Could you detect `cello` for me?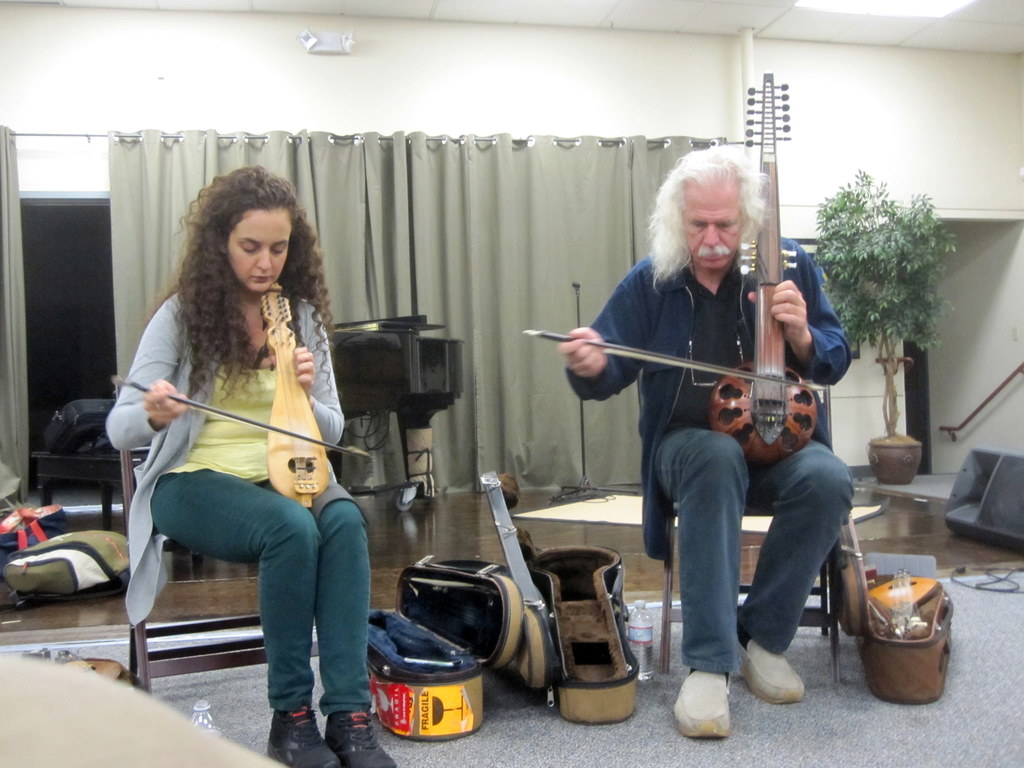
Detection result: [left=721, top=66, right=812, bottom=491].
